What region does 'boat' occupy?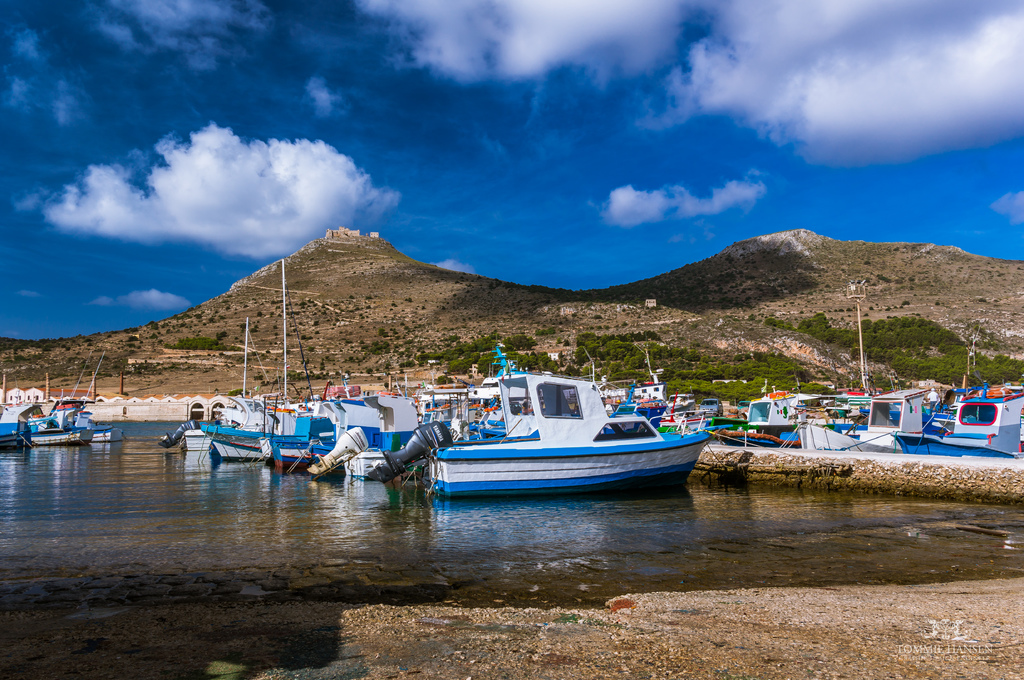
(417, 353, 717, 502).
